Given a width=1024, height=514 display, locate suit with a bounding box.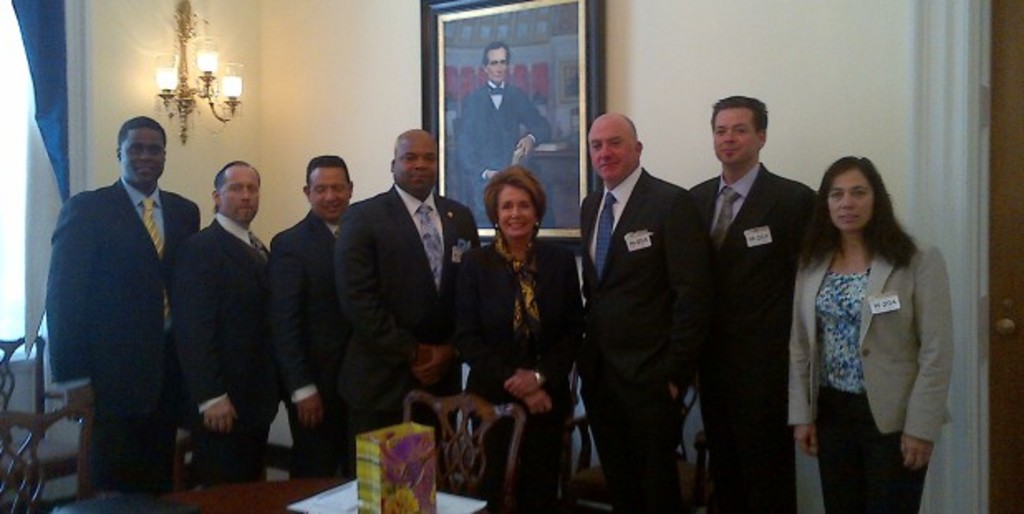
Located: x1=782, y1=240, x2=954, y2=512.
